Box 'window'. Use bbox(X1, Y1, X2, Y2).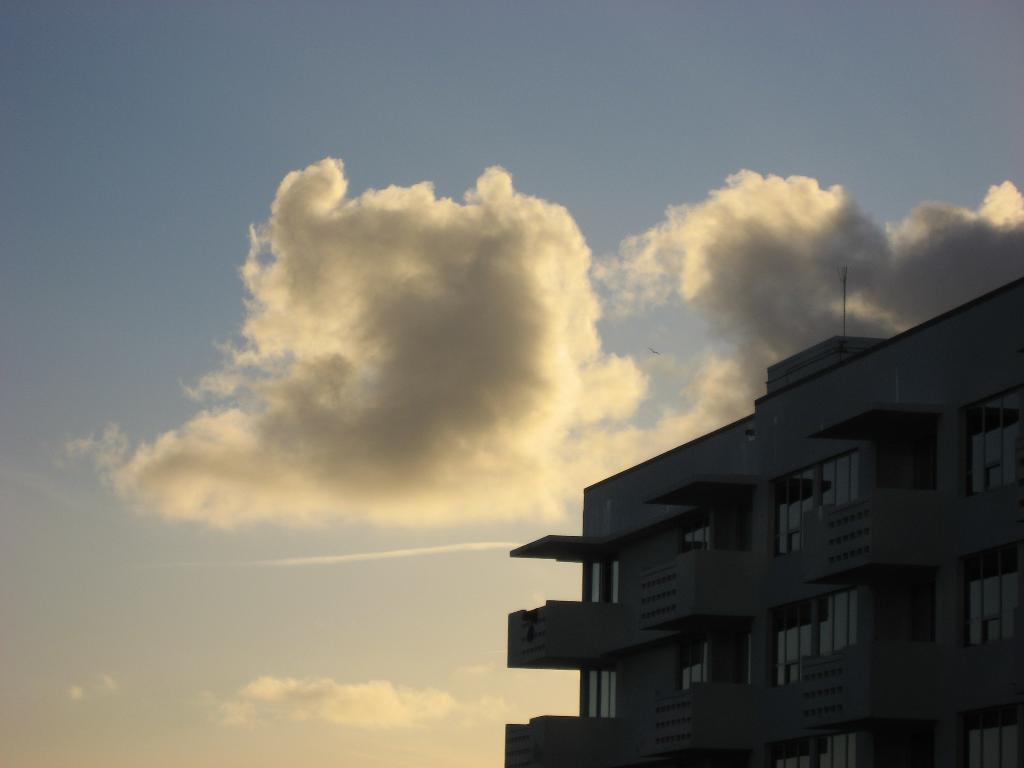
bbox(964, 381, 1023, 492).
